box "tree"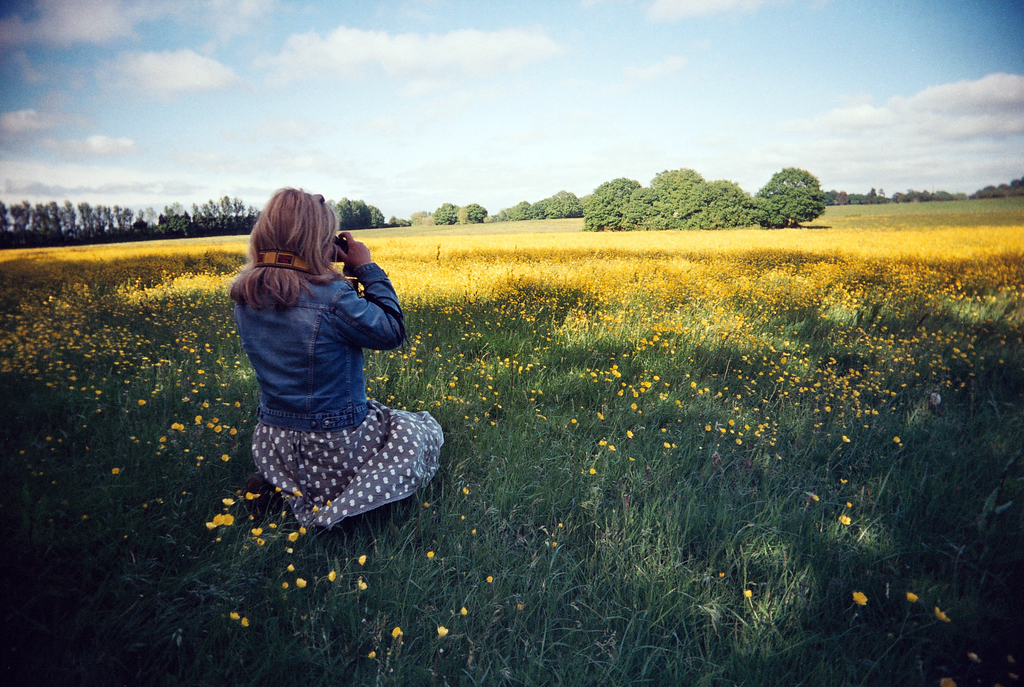
crop(161, 191, 186, 234)
